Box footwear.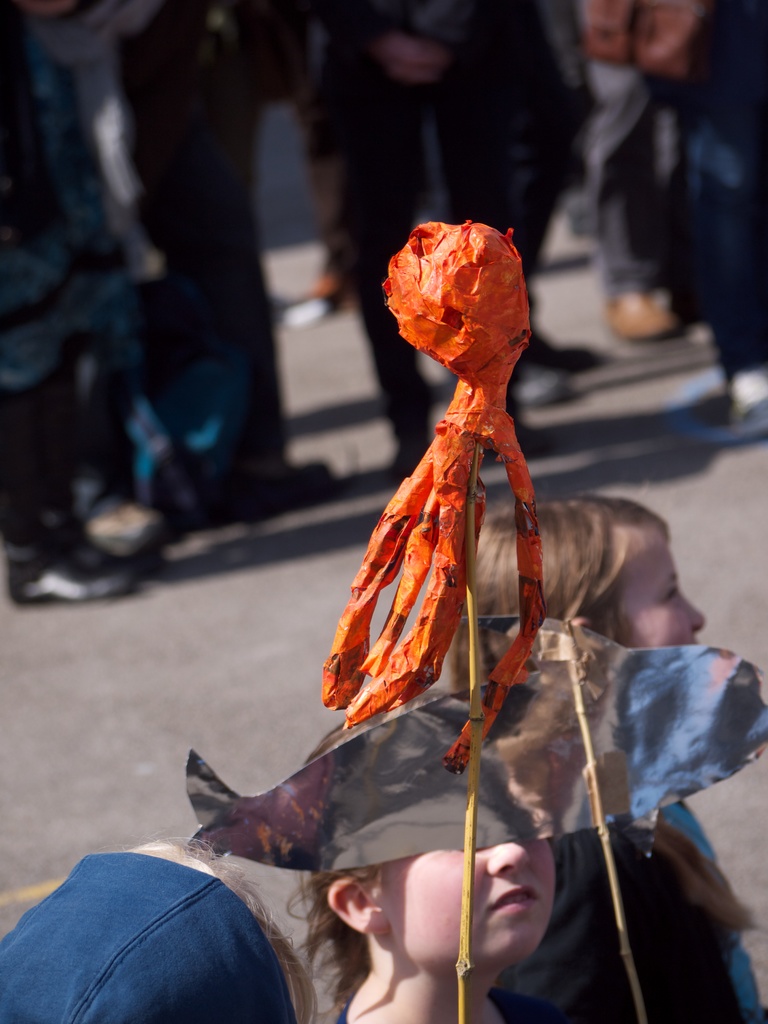
(left=609, top=290, right=686, bottom=337).
